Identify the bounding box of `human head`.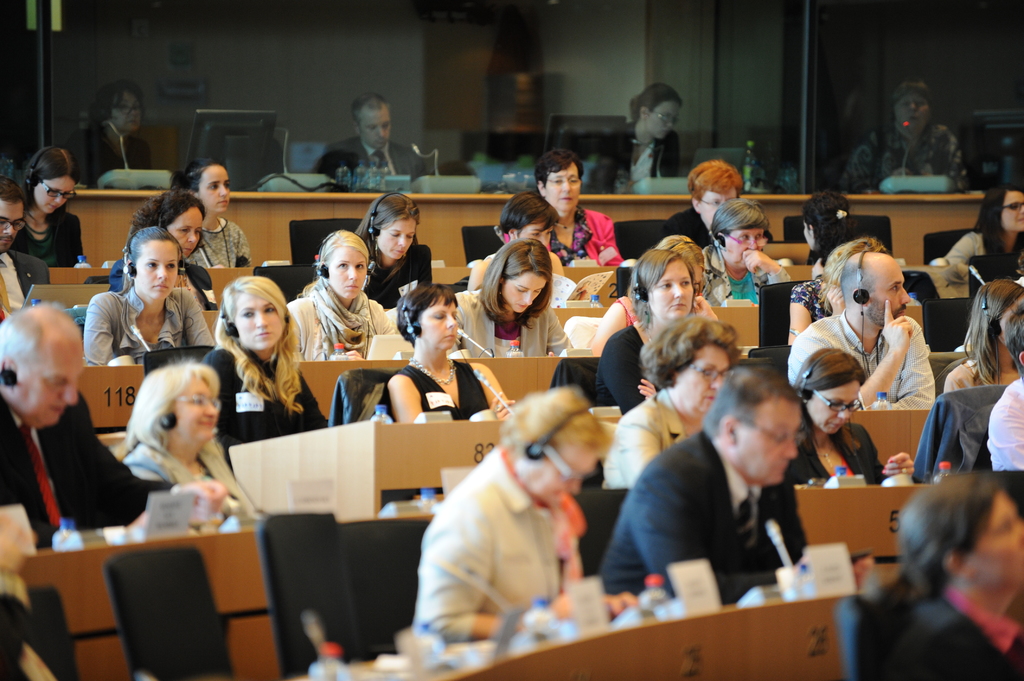
[819,234,885,298].
